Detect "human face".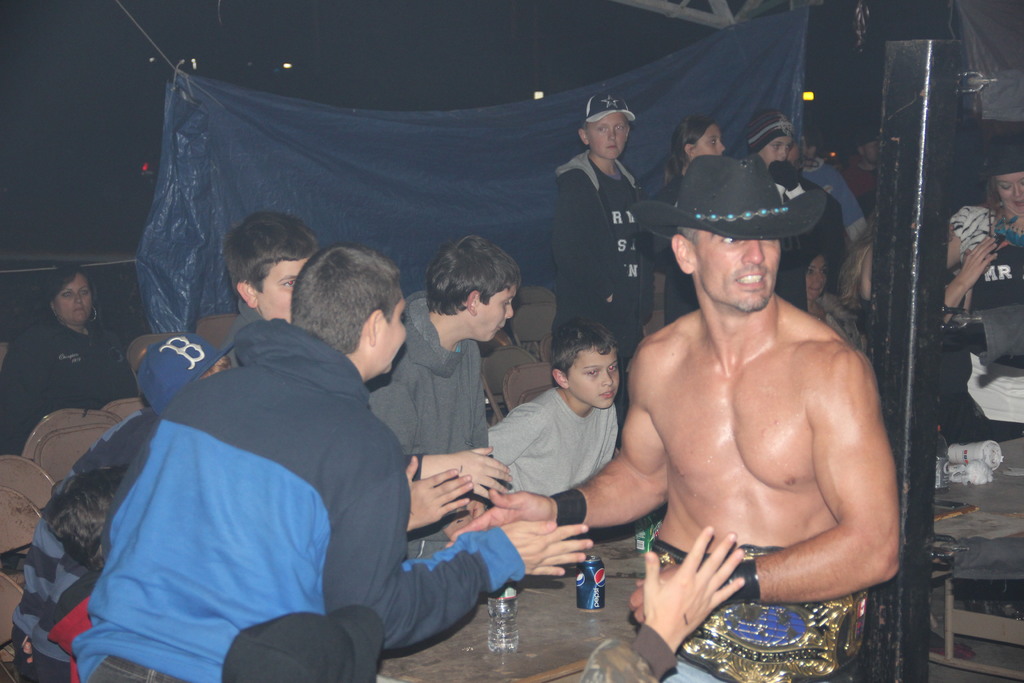
Detected at <region>593, 111, 628, 158</region>.
